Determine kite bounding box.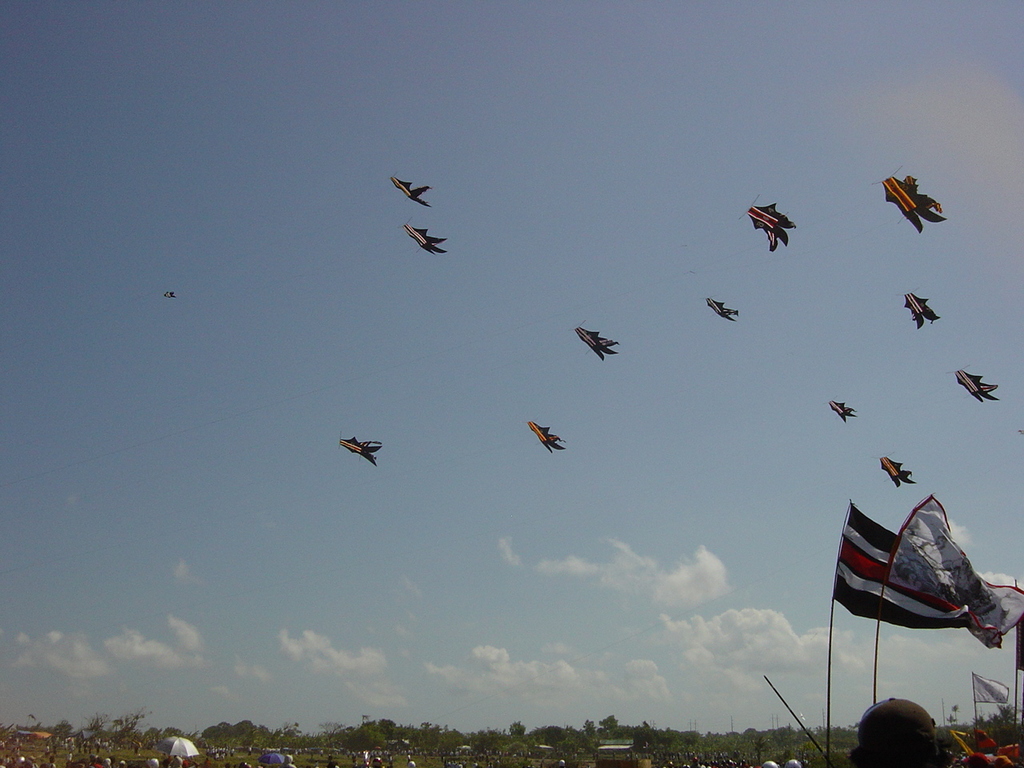
Determined: 524,418,568,454.
